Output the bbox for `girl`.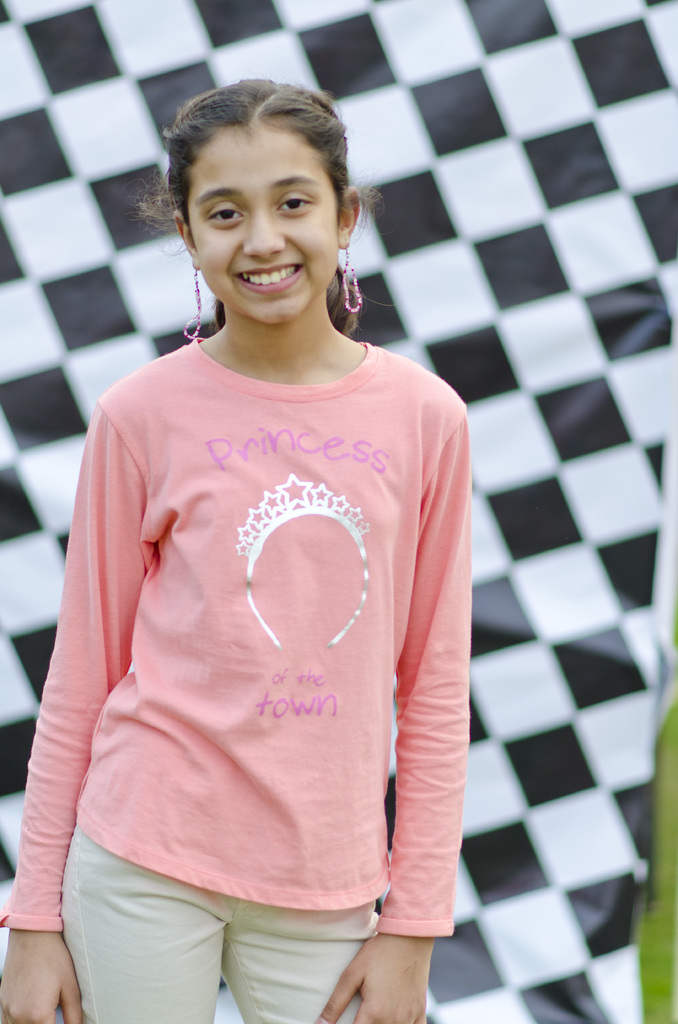
detection(0, 74, 468, 1023).
